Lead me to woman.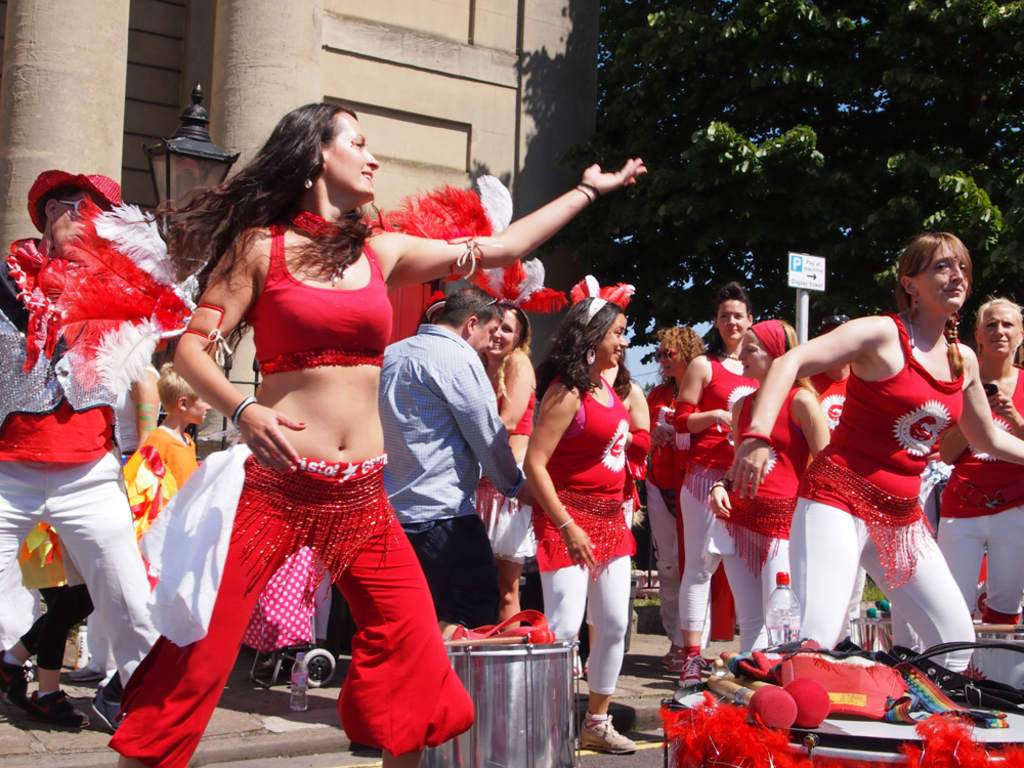
Lead to l=935, t=292, r=1023, b=631.
